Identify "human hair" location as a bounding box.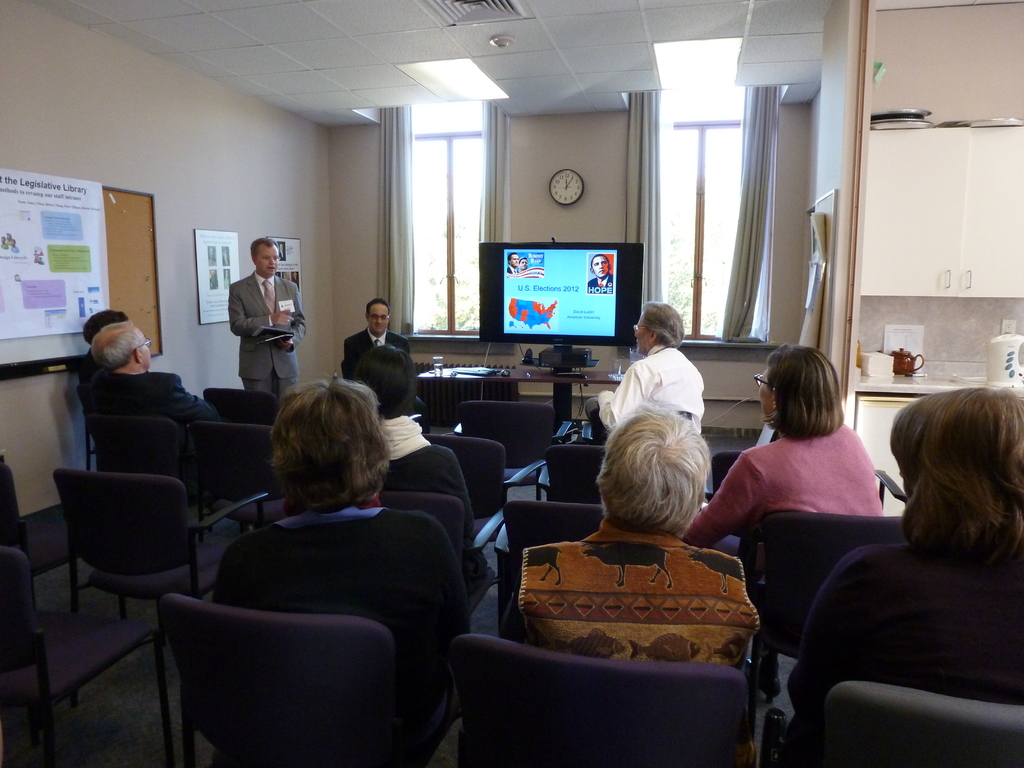
x1=598, y1=404, x2=712, y2=532.
